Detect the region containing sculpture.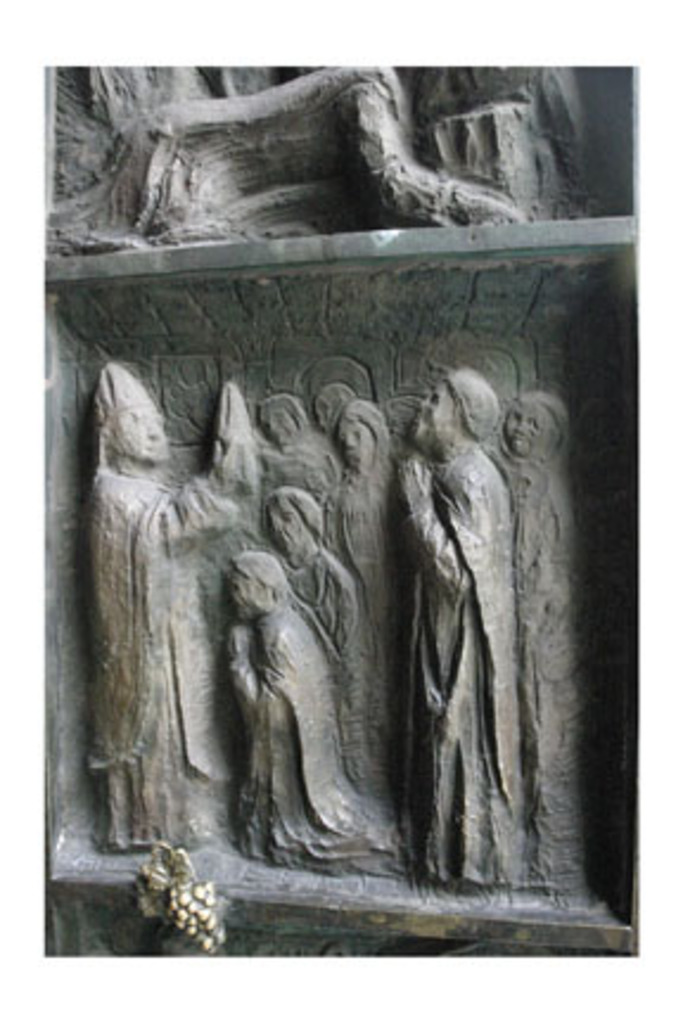
{"left": 228, "top": 481, "right": 401, "bottom": 853}.
